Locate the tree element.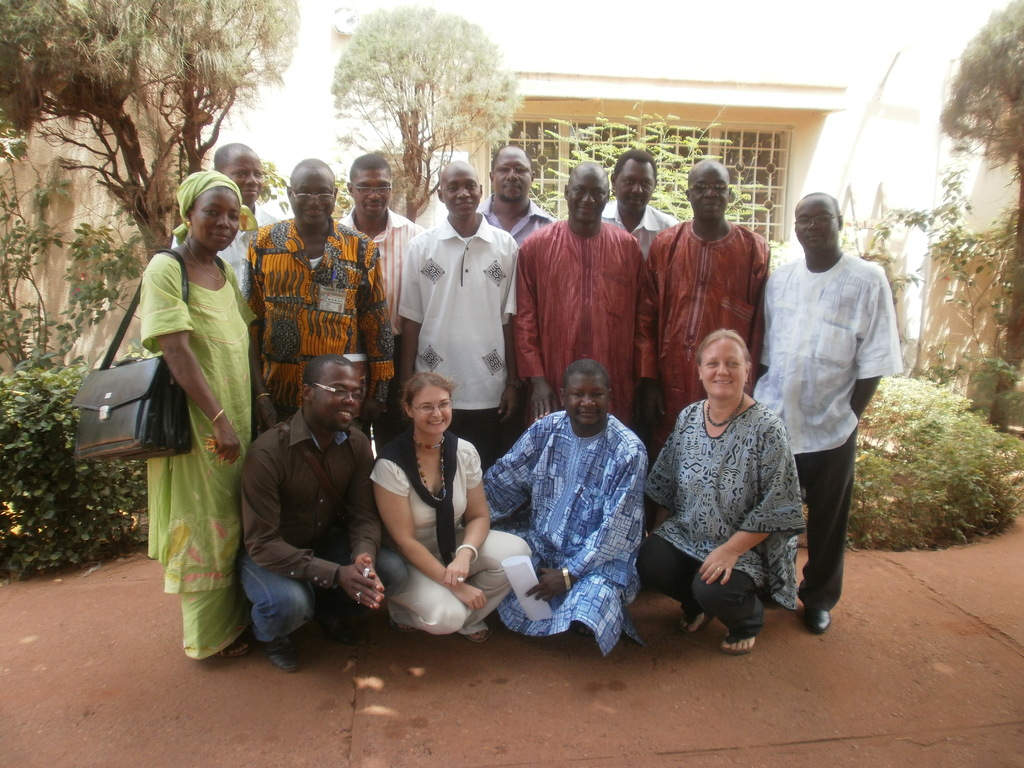
Element bbox: 935, 0, 1023, 426.
